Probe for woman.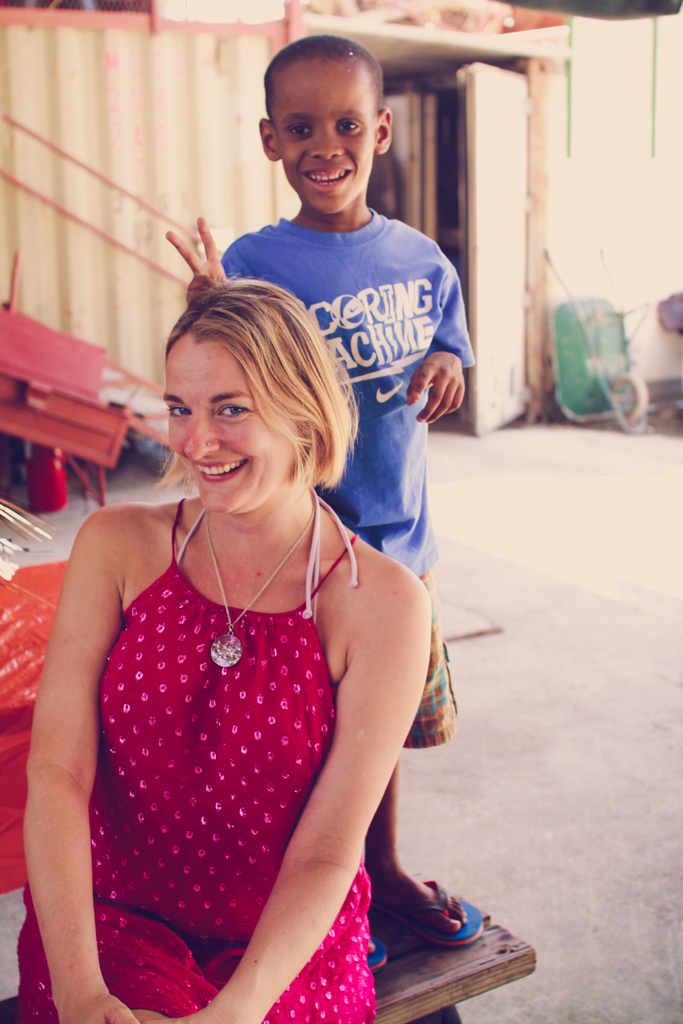
Probe result: pyautogui.locateOnScreen(0, 272, 448, 1023).
